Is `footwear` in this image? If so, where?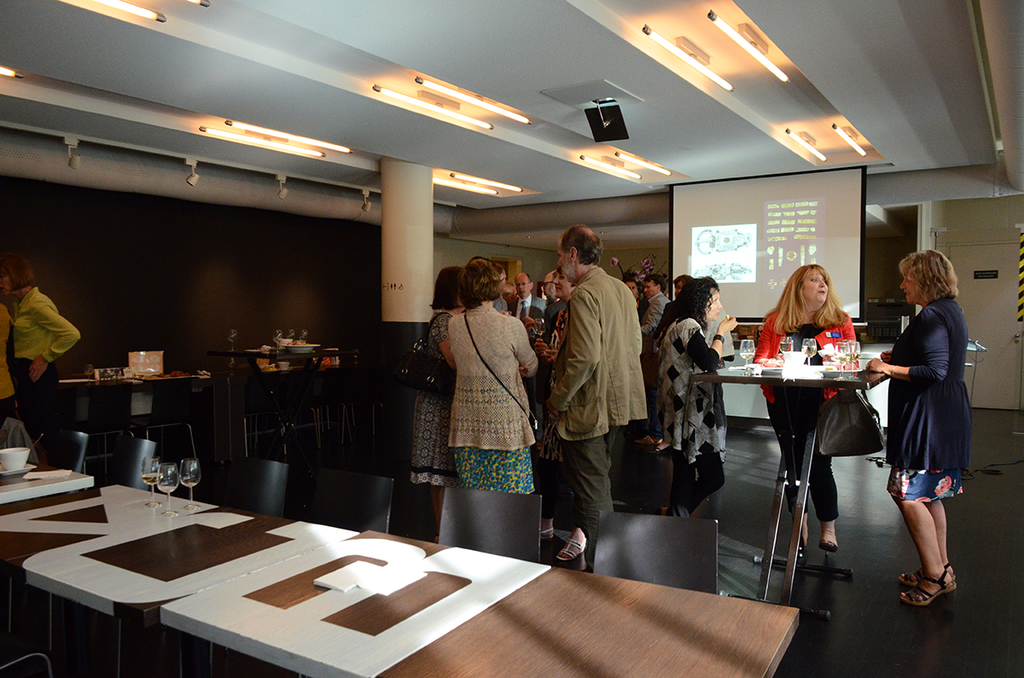
Yes, at (x1=897, y1=559, x2=957, y2=588).
